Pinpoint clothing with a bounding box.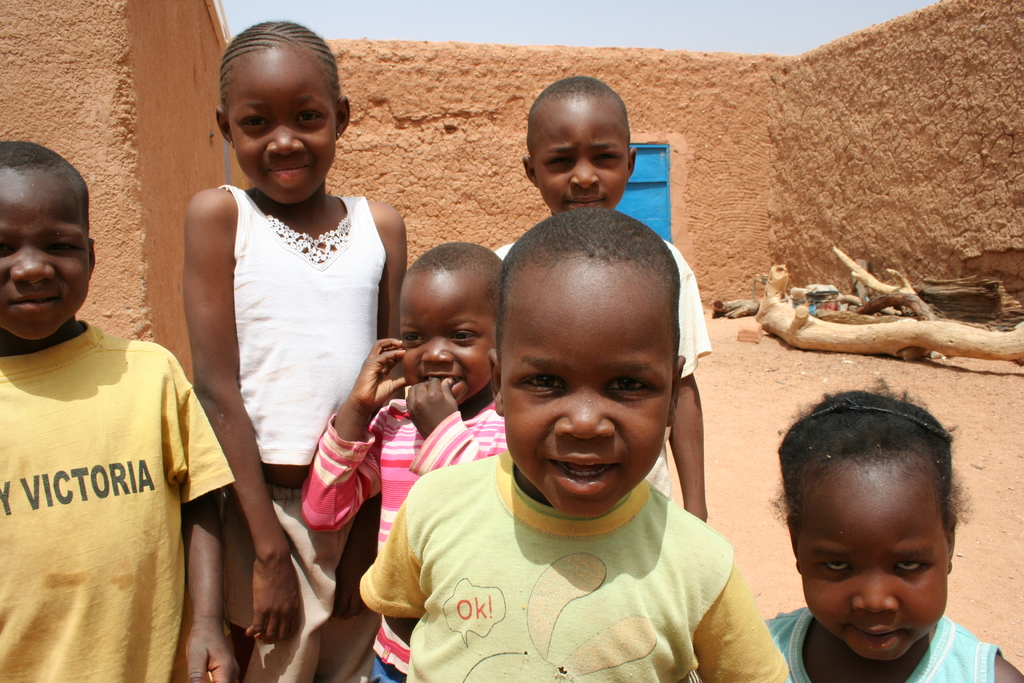
(299,386,515,682).
